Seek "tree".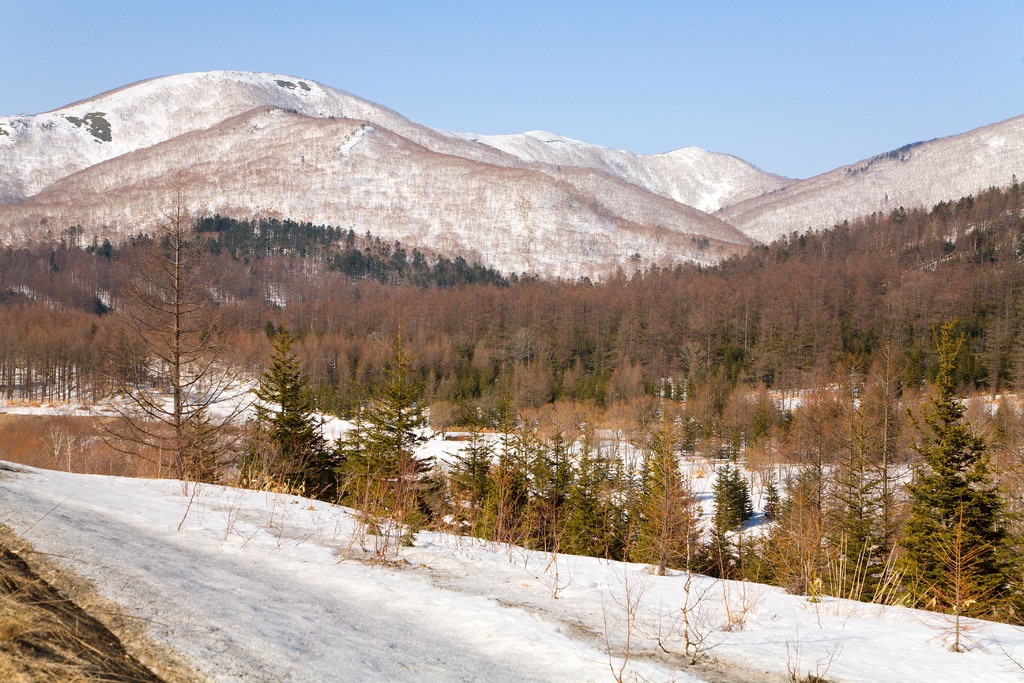
pyautogui.locateOnScreen(73, 186, 268, 493).
